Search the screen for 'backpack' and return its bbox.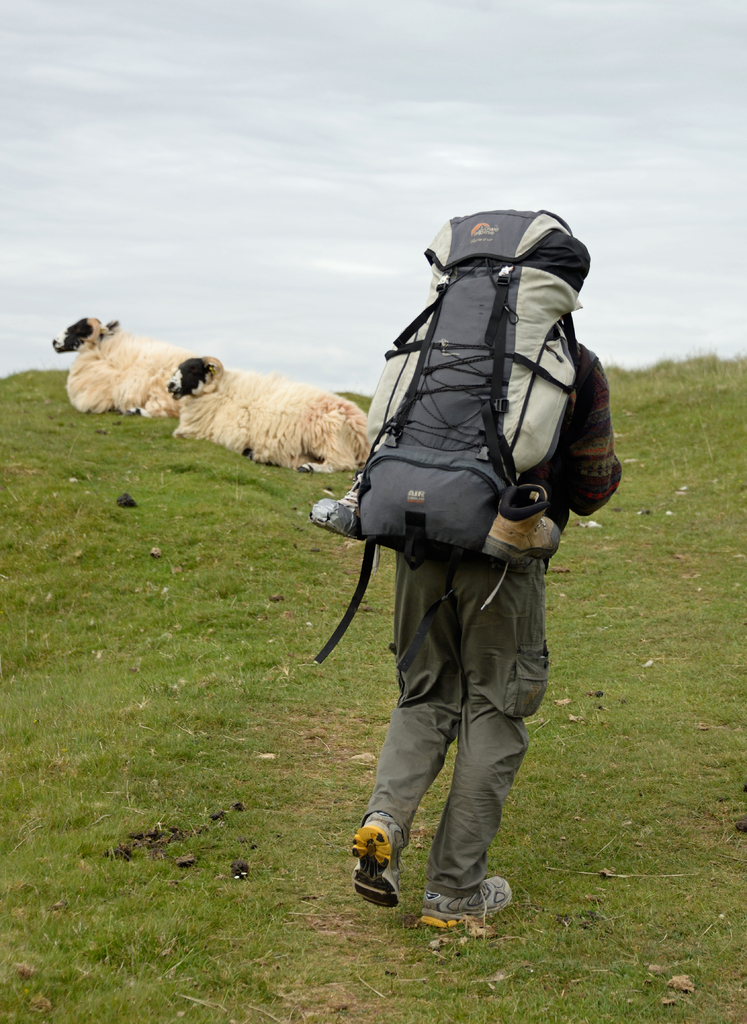
Found: (left=315, top=207, right=588, bottom=705).
